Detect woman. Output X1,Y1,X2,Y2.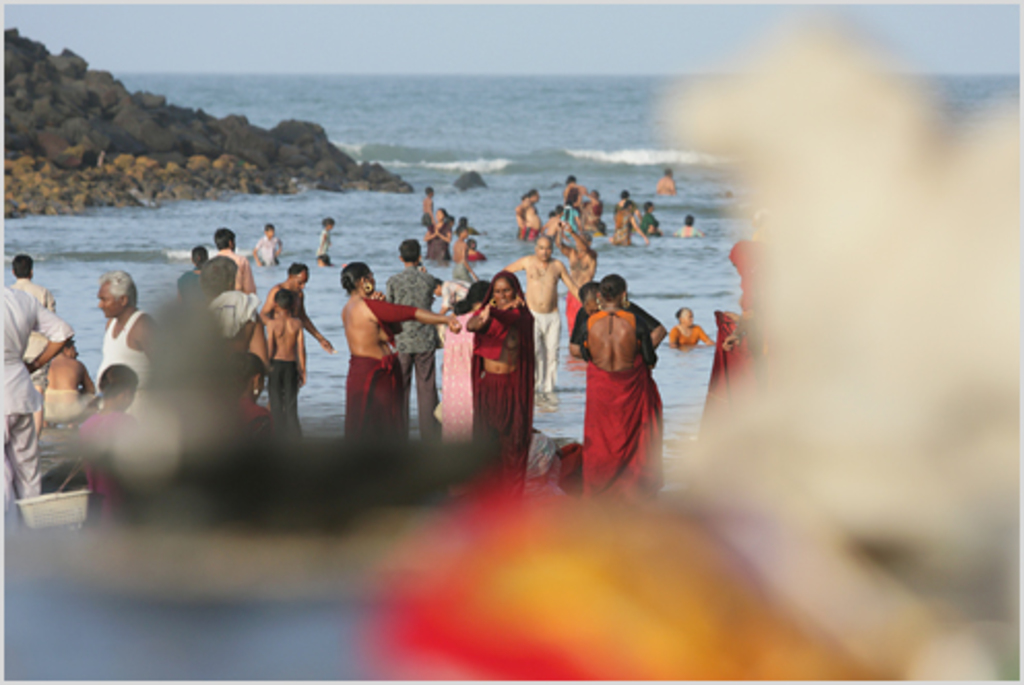
425,208,448,260.
